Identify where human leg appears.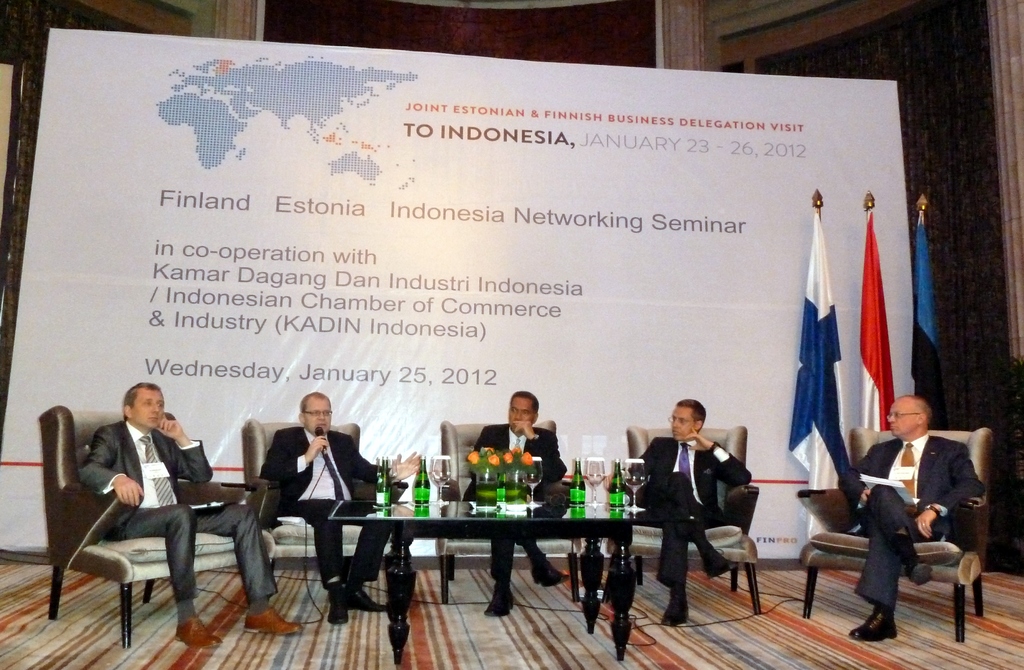
Appears at select_region(639, 503, 733, 575).
